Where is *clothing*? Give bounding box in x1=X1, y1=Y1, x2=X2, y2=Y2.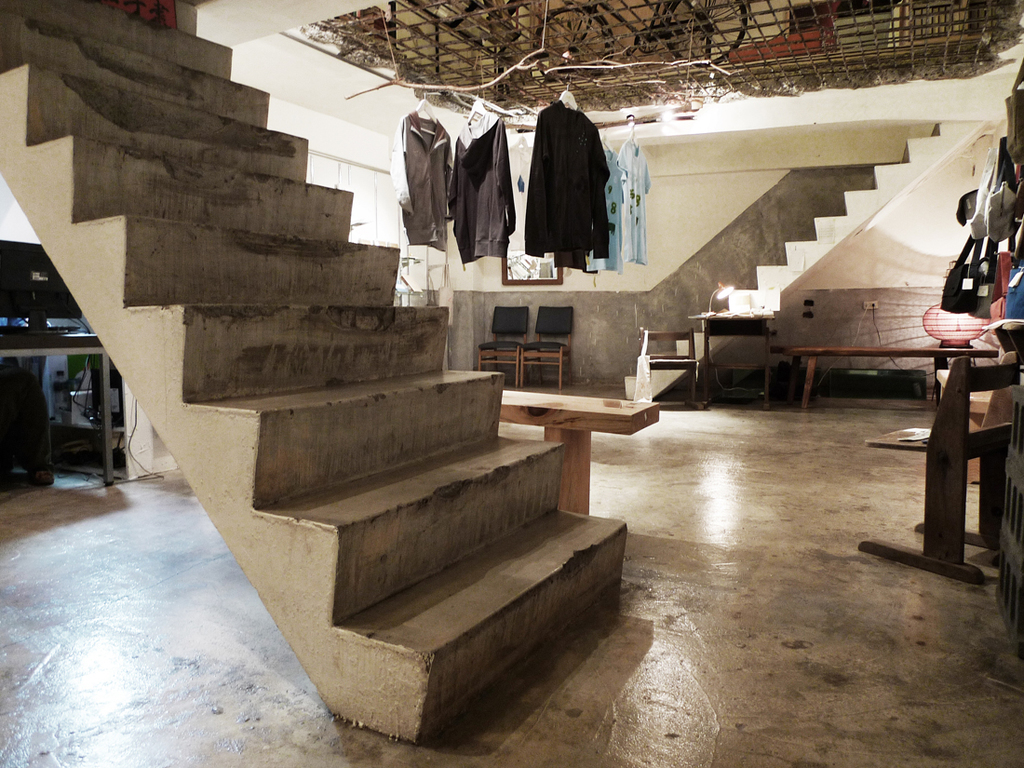
x1=451, y1=115, x2=514, y2=263.
